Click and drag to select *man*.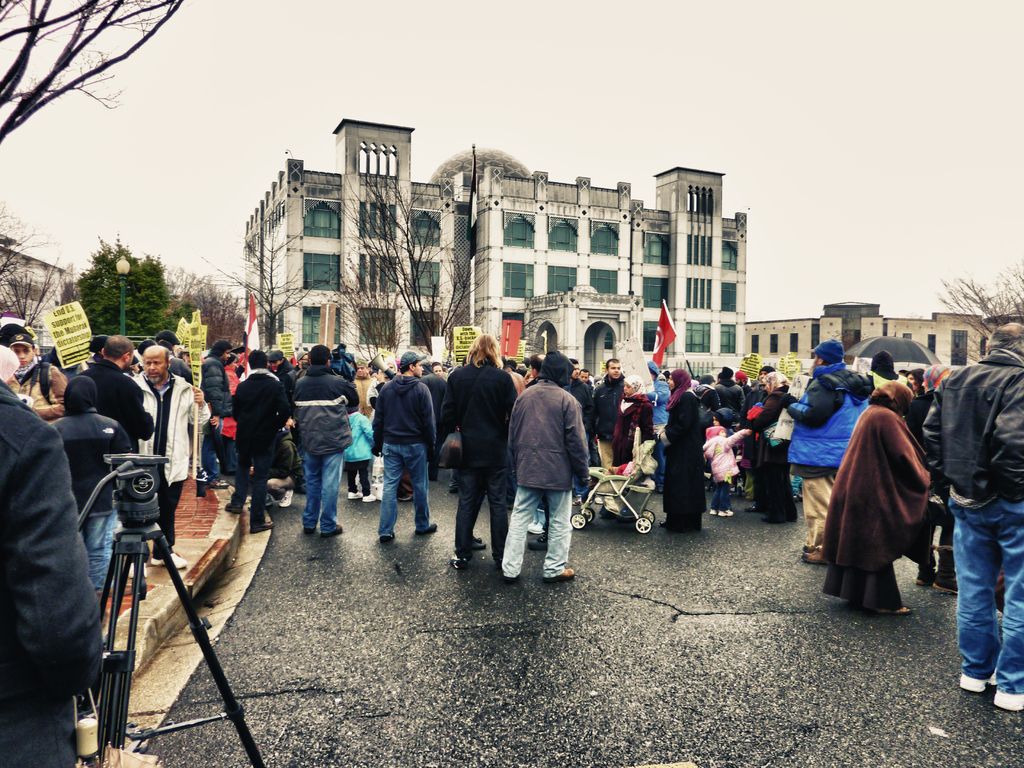
Selection: (left=284, top=343, right=357, bottom=541).
